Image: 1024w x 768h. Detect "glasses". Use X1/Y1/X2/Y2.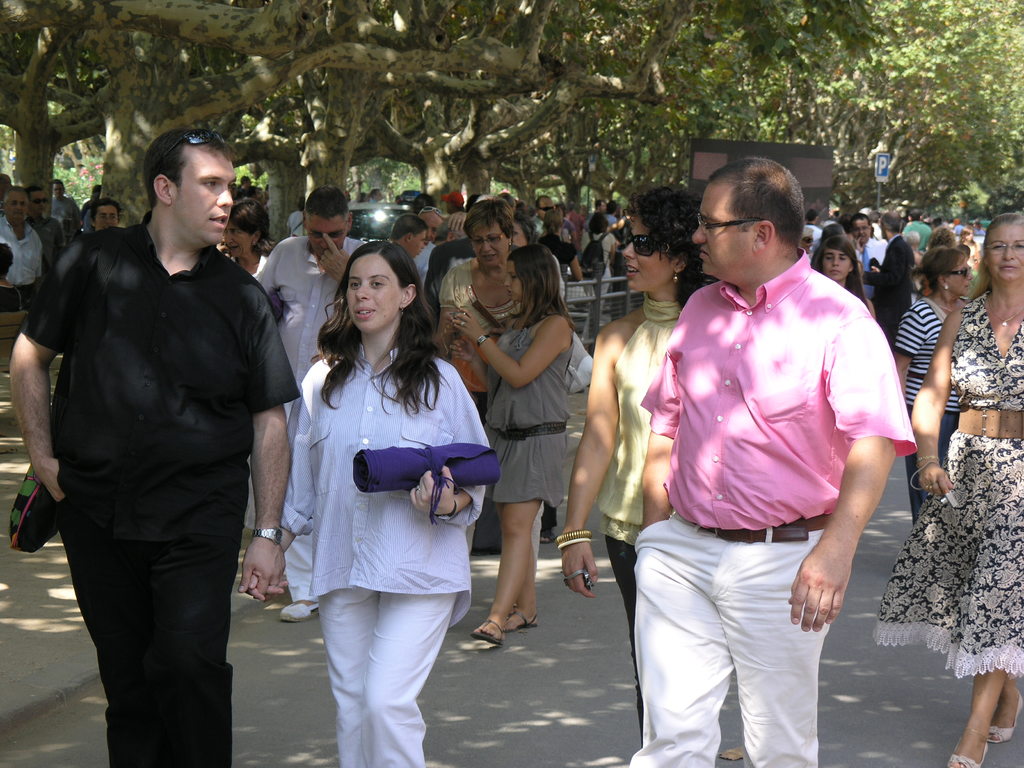
303/219/349/245.
